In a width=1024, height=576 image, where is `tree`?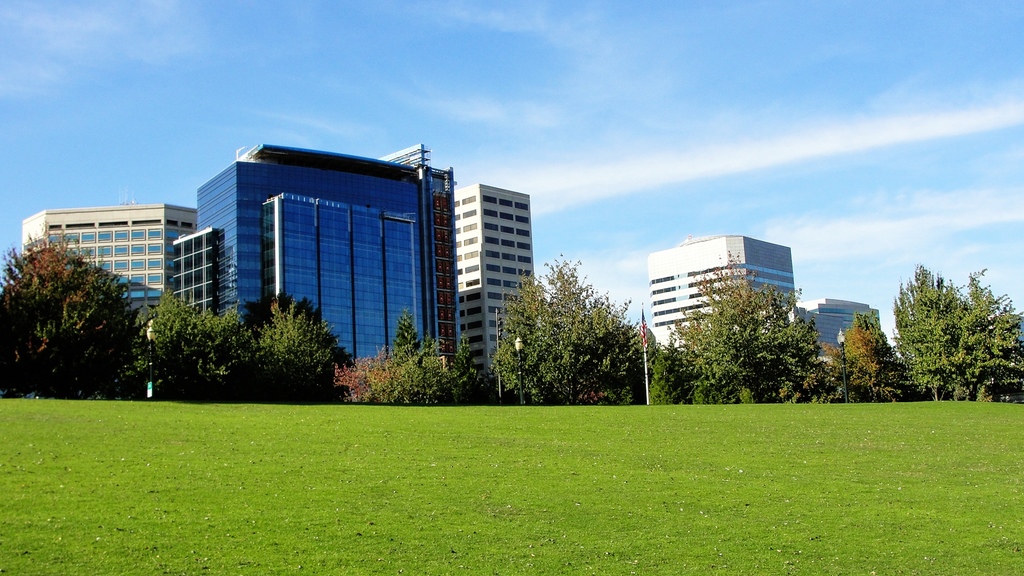
BBox(345, 313, 476, 404).
